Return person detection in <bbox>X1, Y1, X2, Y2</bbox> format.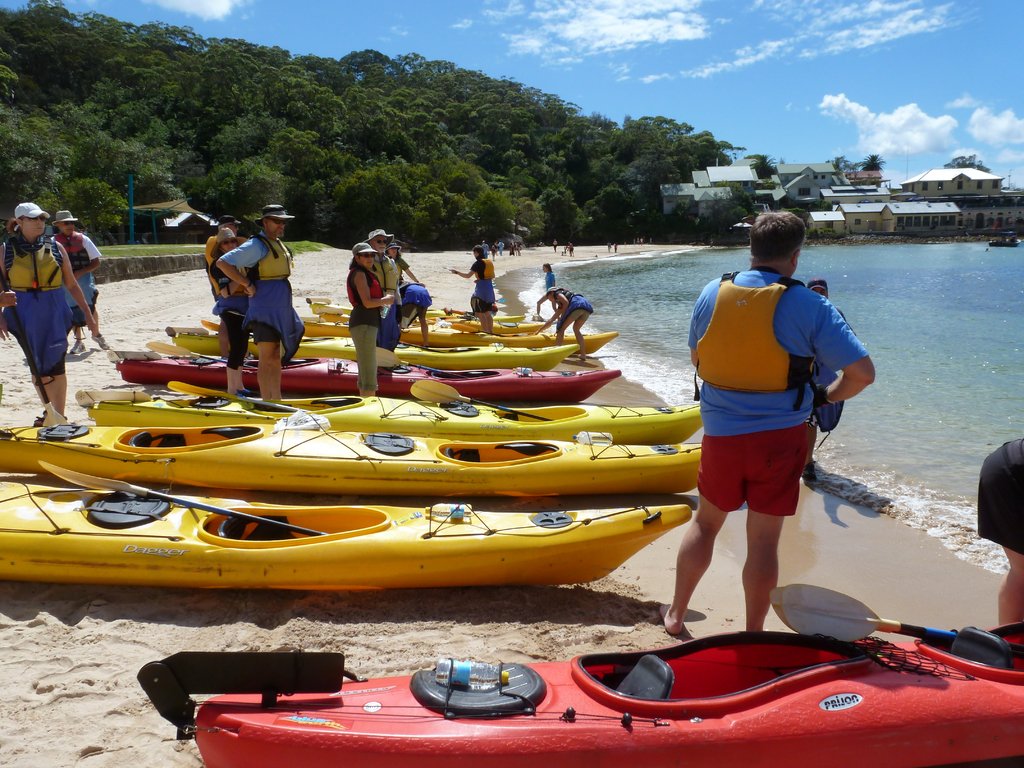
<bbox>52, 211, 98, 352</bbox>.
